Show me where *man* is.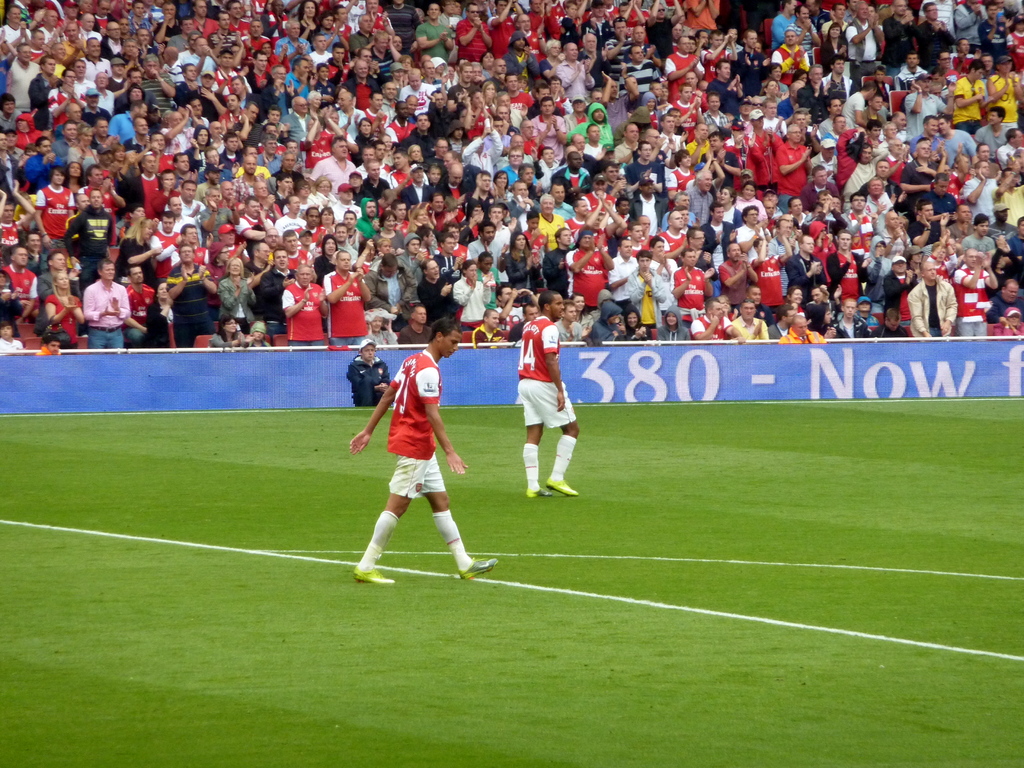
*man* is at <bbox>345, 333, 485, 584</bbox>.
